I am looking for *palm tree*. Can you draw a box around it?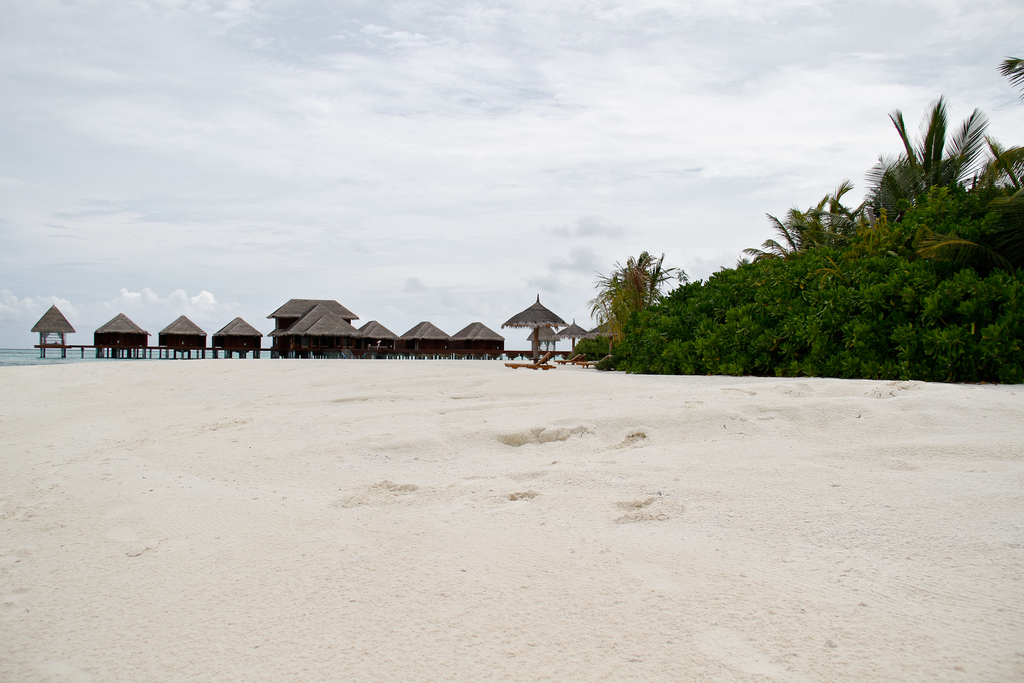
Sure, the bounding box is crop(926, 53, 1023, 277).
